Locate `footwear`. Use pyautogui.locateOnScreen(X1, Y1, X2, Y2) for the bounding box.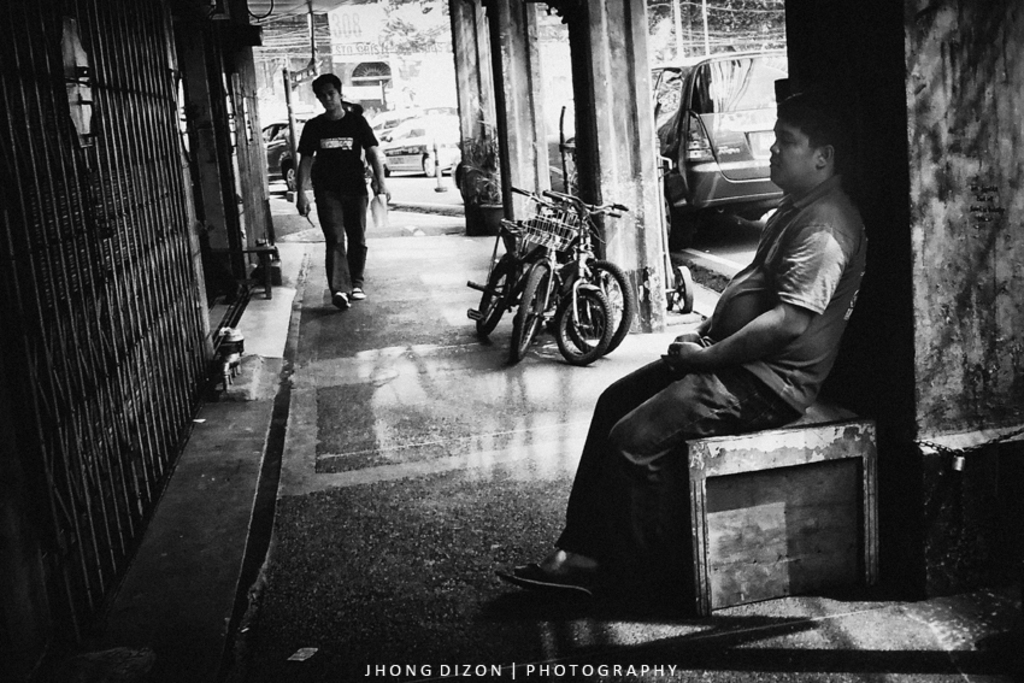
pyautogui.locateOnScreen(351, 283, 363, 298).
